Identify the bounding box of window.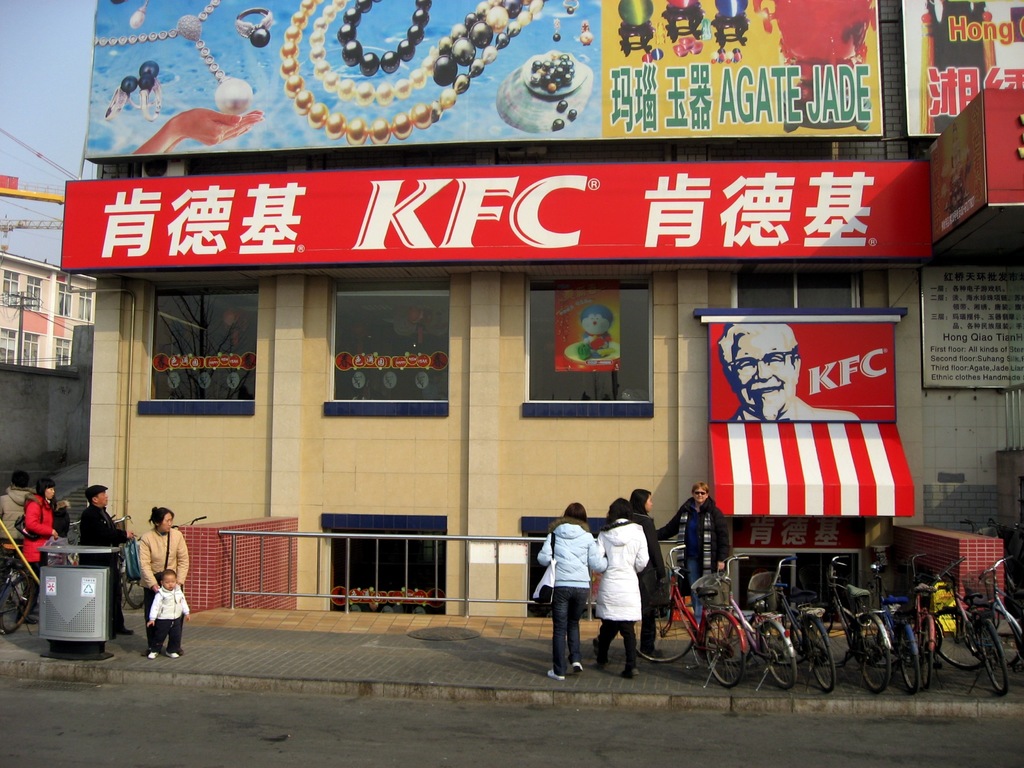
locate(24, 275, 39, 307).
